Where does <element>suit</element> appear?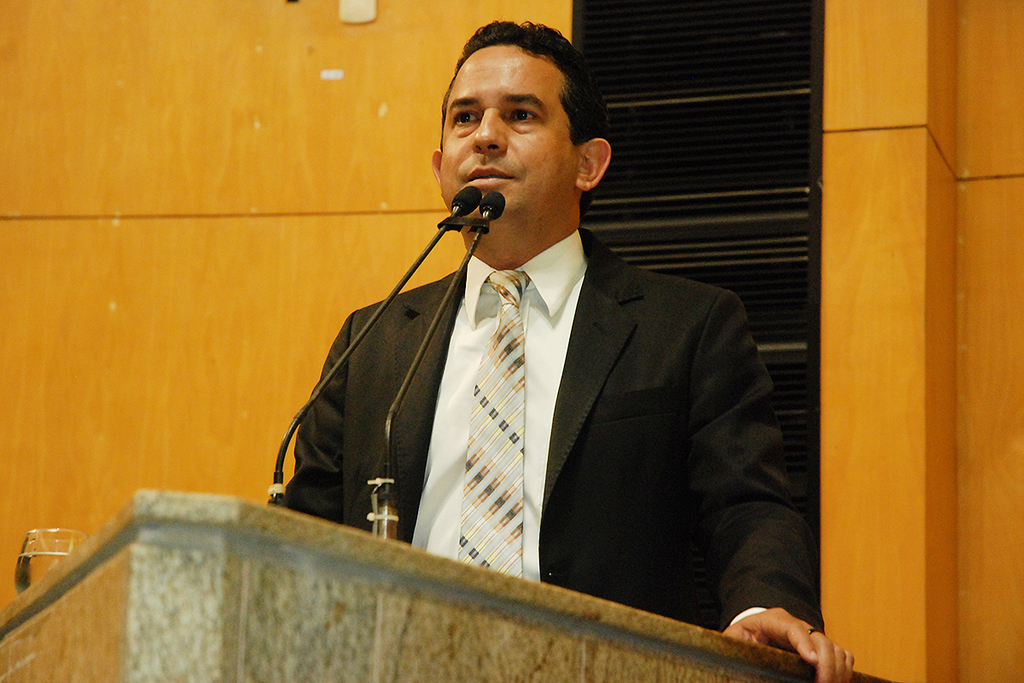
Appears at bbox=(265, 208, 819, 639).
